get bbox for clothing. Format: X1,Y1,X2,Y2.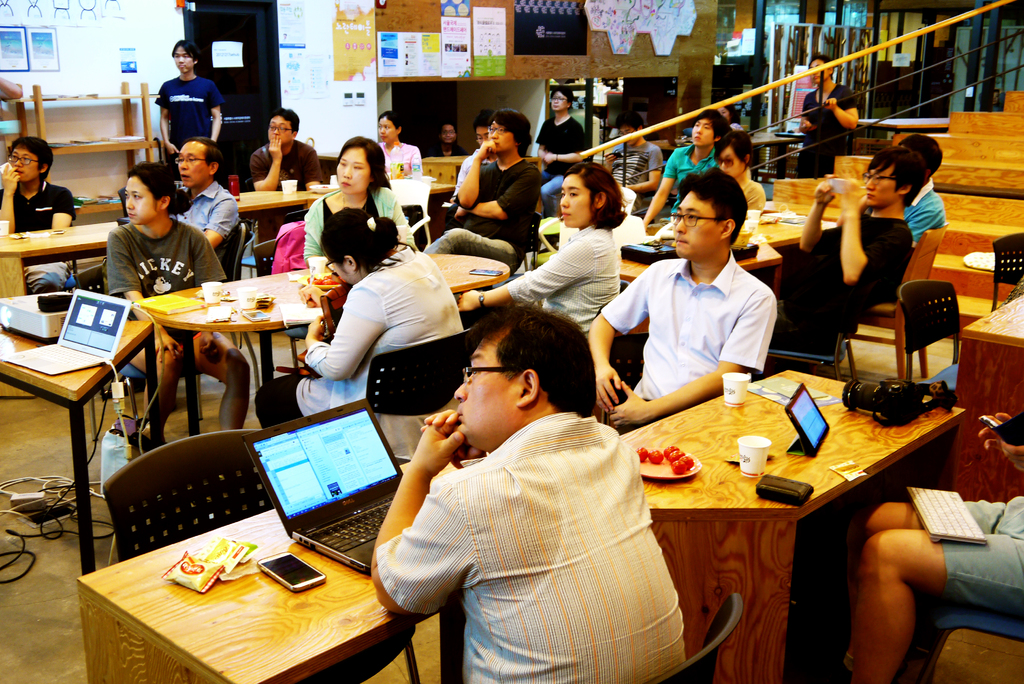
0,175,76,302.
